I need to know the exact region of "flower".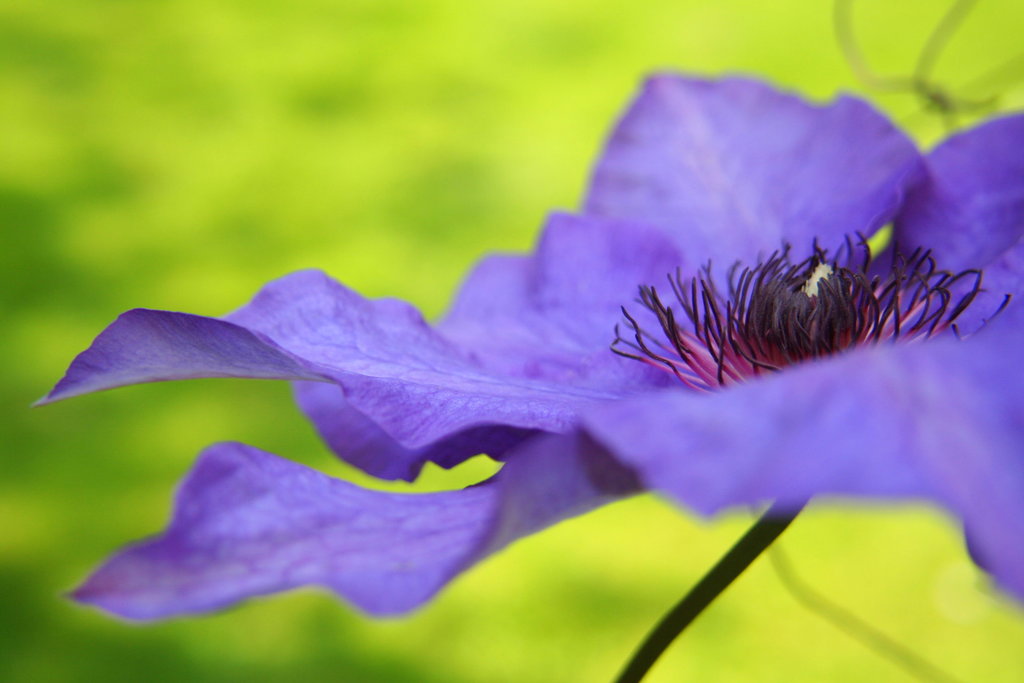
Region: x1=2, y1=69, x2=1023, y2=662.
